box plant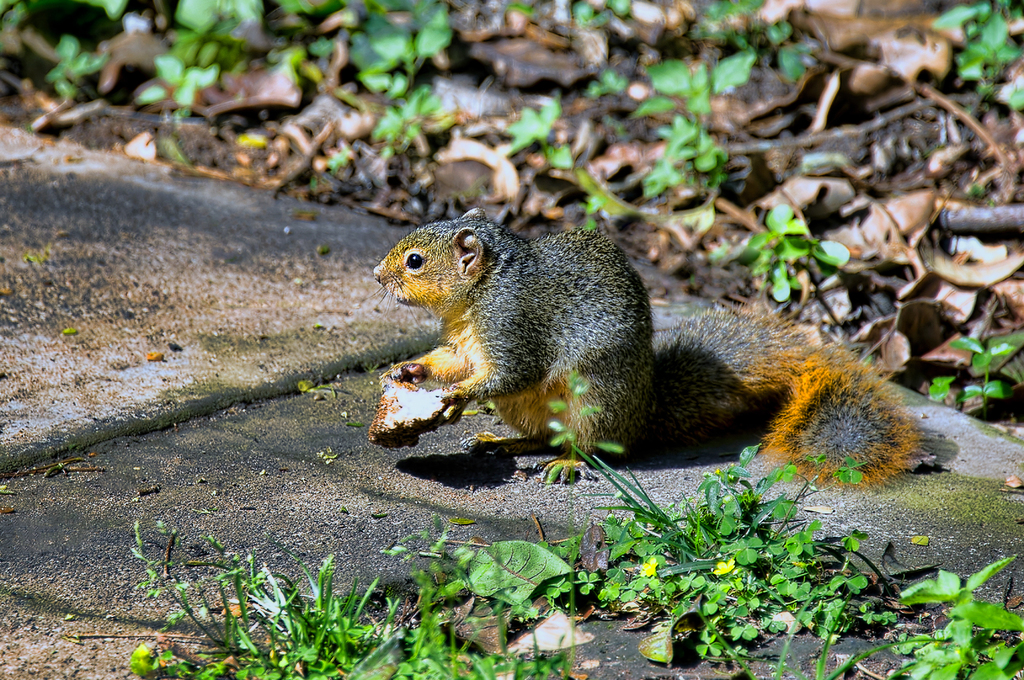
box=[896, 549, 1023, 649]
